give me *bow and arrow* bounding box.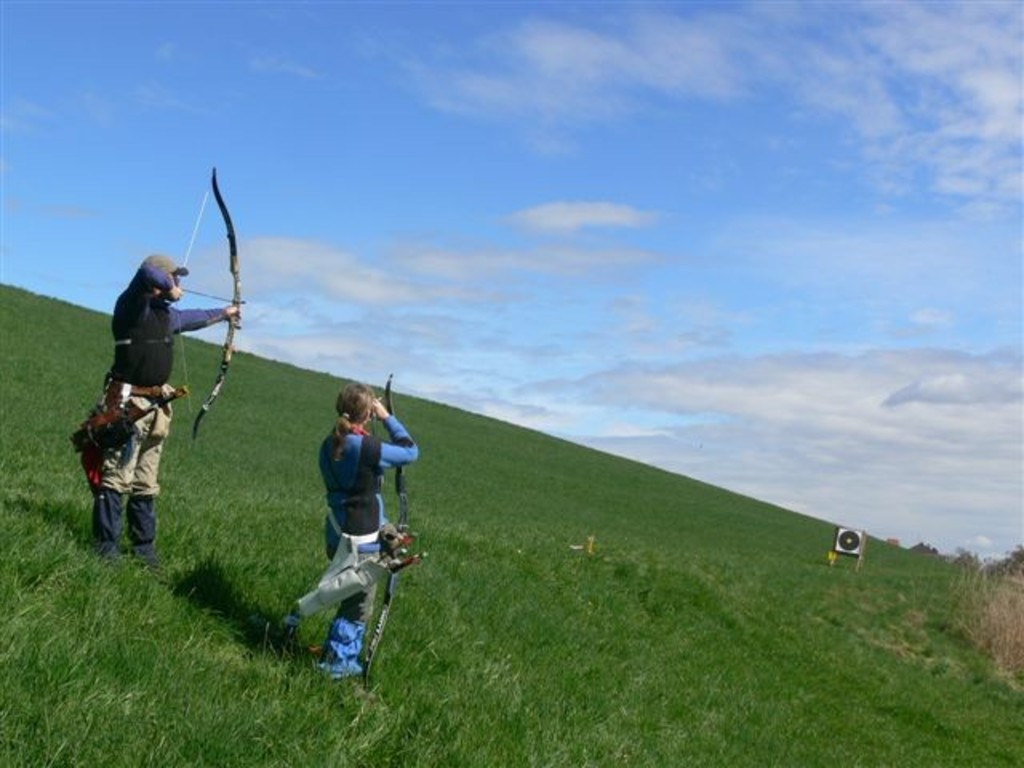
locate(360, 376, 426, 690).
